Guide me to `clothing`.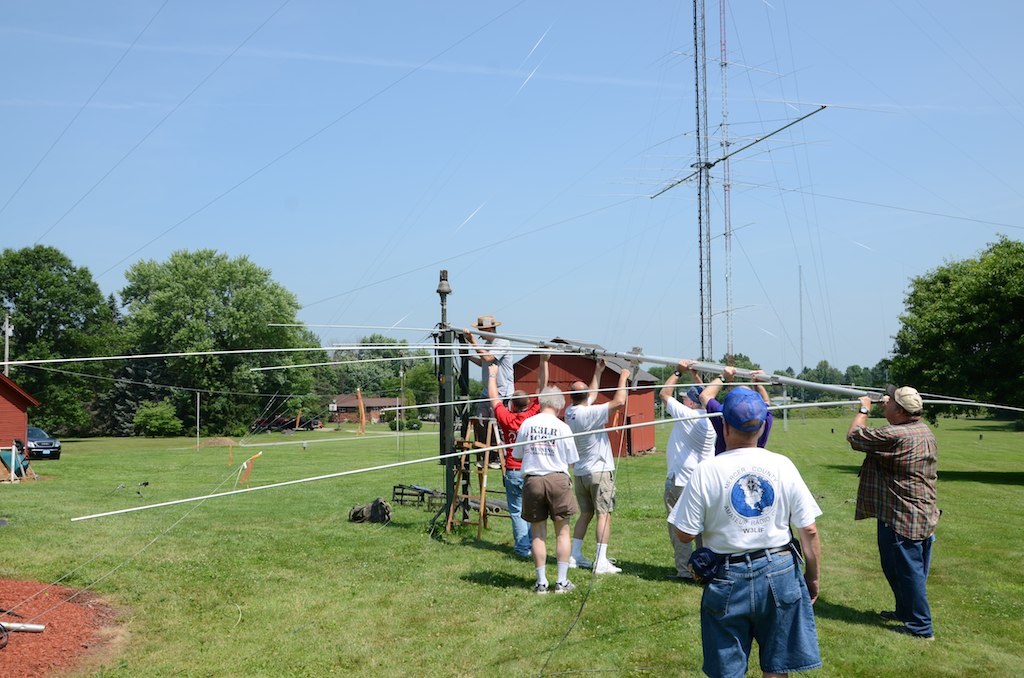
Guidance: bbox(656, 392, 717, 561).
